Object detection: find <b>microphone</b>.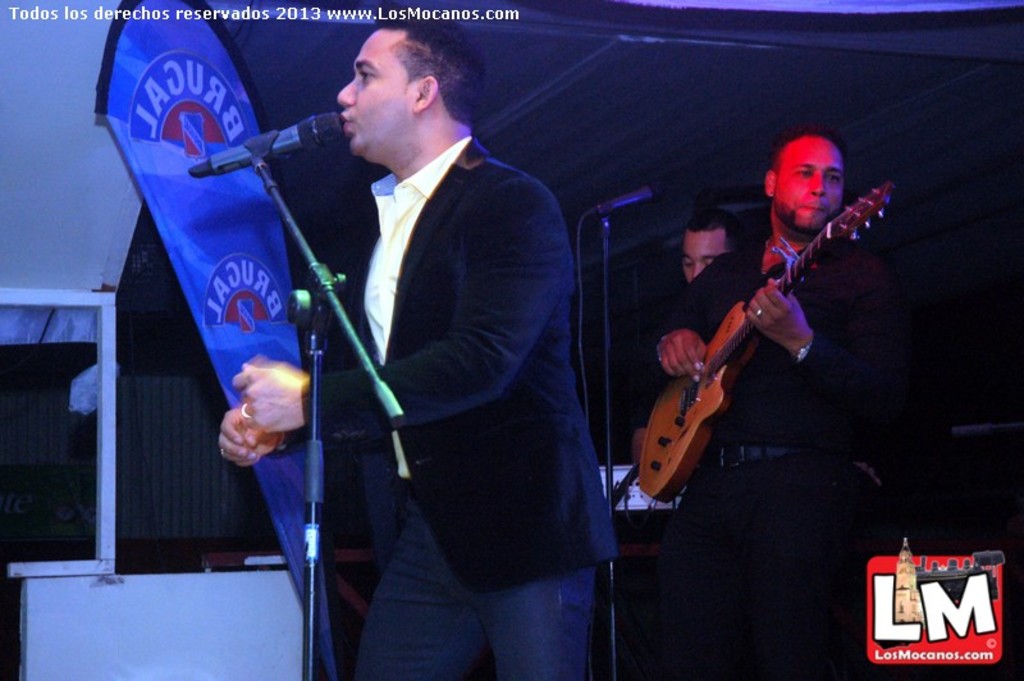
<region>591, 183, 664, 219</region>.
